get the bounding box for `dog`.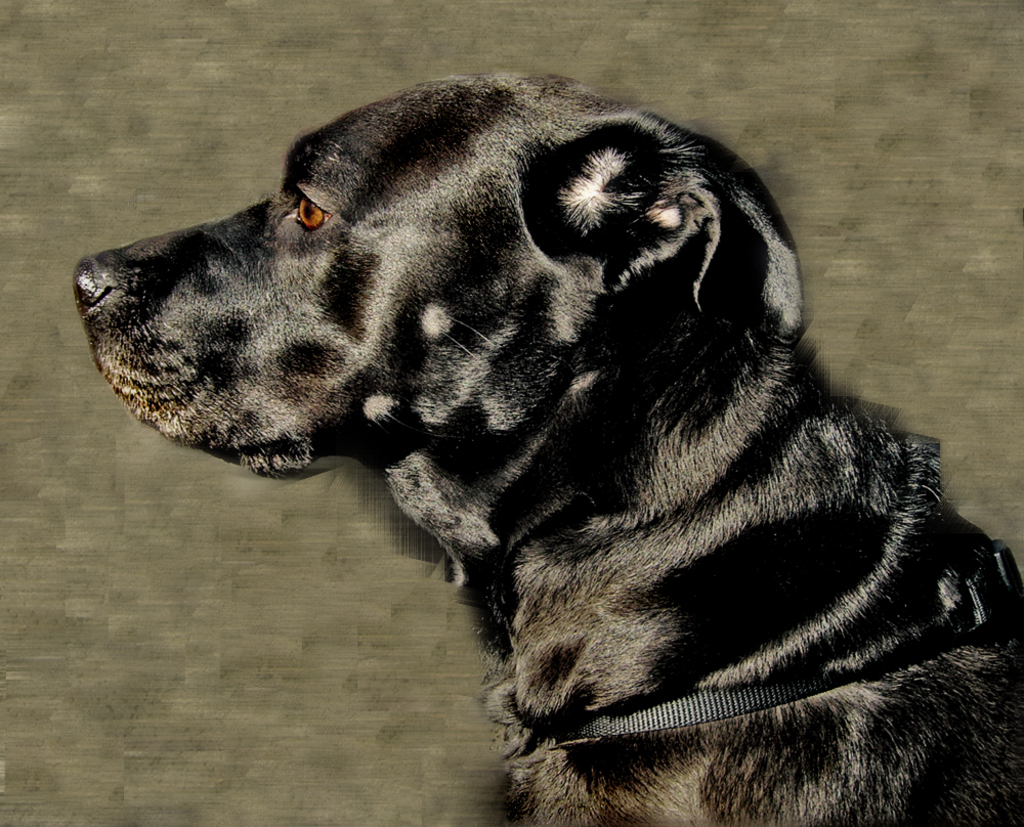
BBox(60, 60, 1017, 826).
